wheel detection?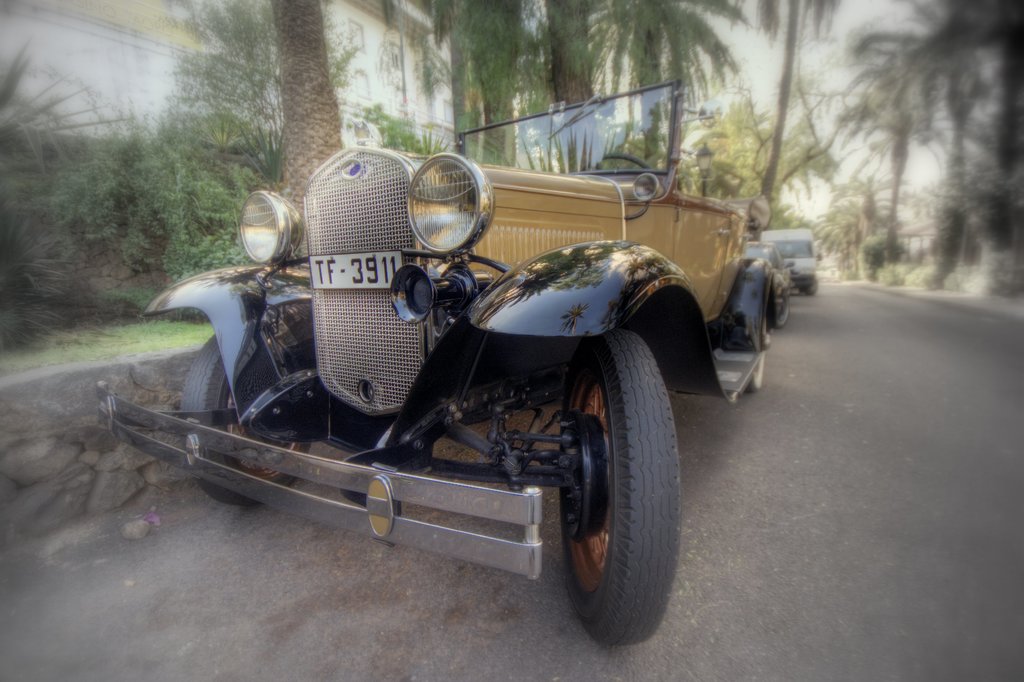
546/321/678/641
